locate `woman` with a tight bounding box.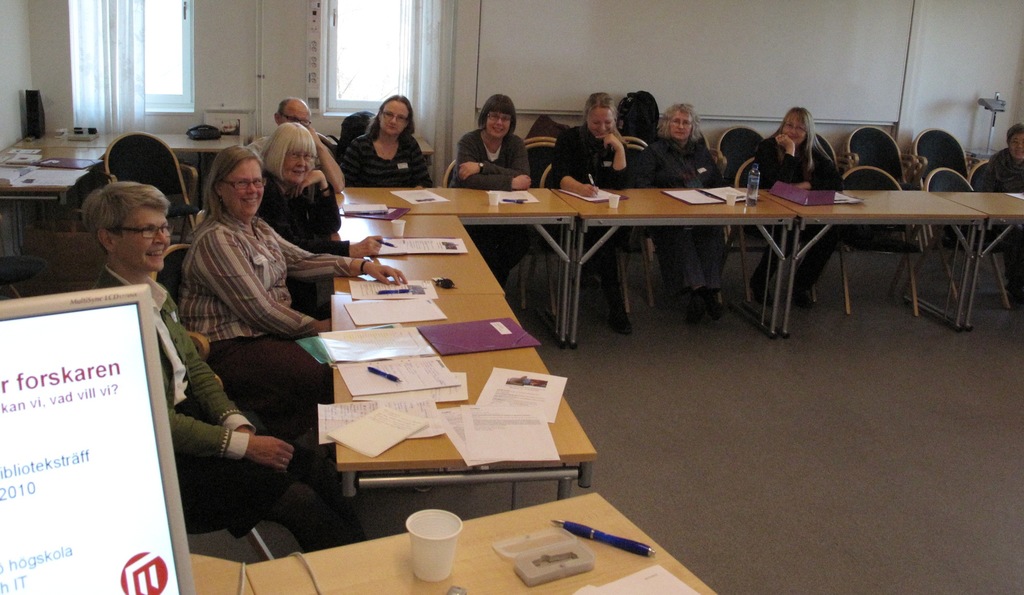
detection(449, 92, 532, 282).
